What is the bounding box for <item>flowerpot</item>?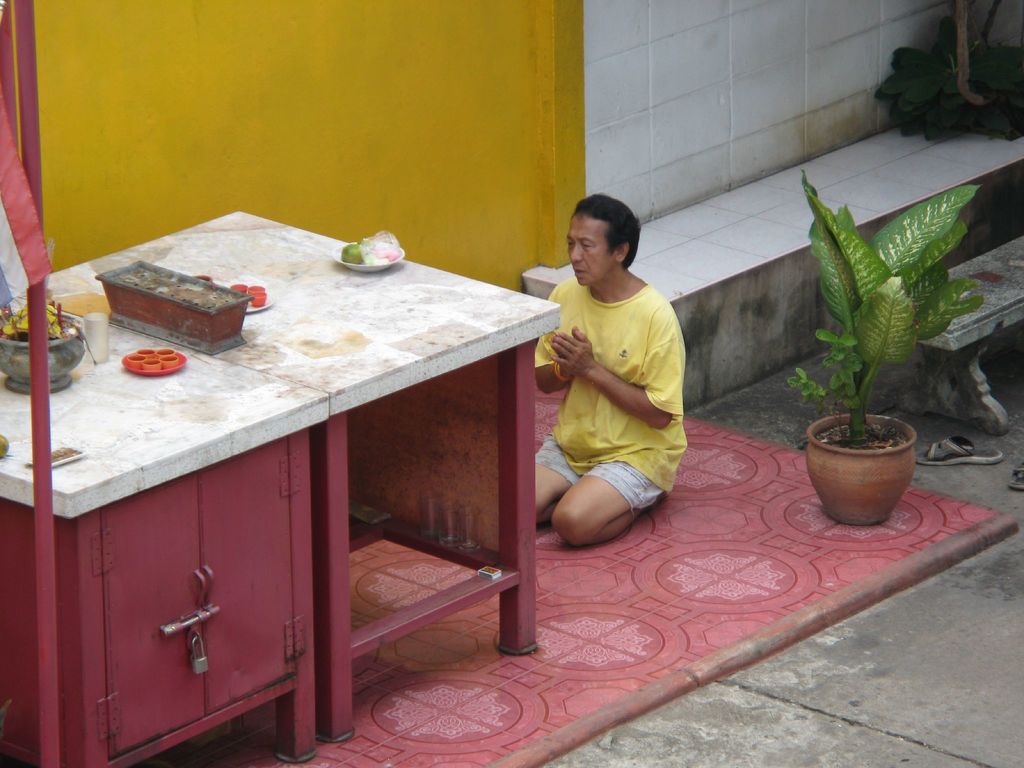
x1=806 y1=417 x2=920 y2=531.
